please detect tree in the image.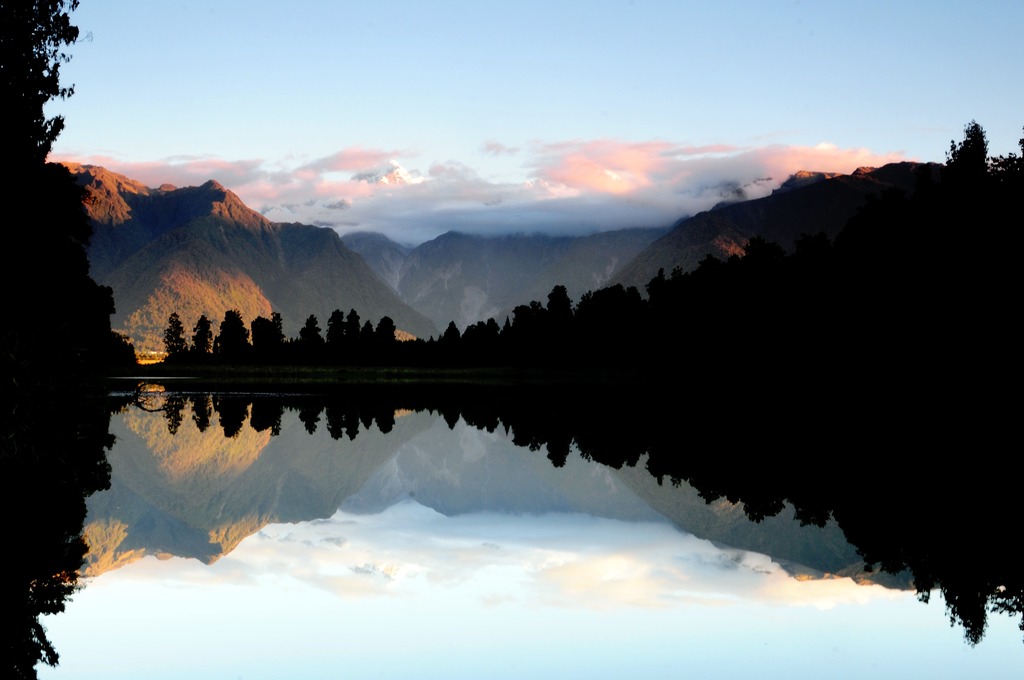
[950,115,994,179].
